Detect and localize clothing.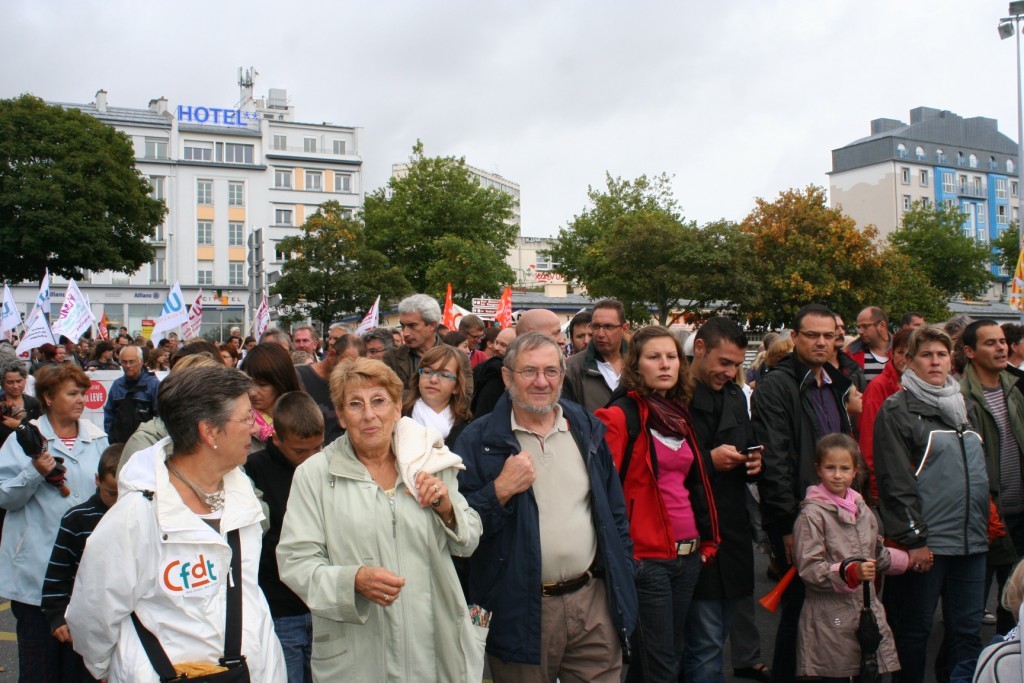
Localized at 800 461 916 672.
